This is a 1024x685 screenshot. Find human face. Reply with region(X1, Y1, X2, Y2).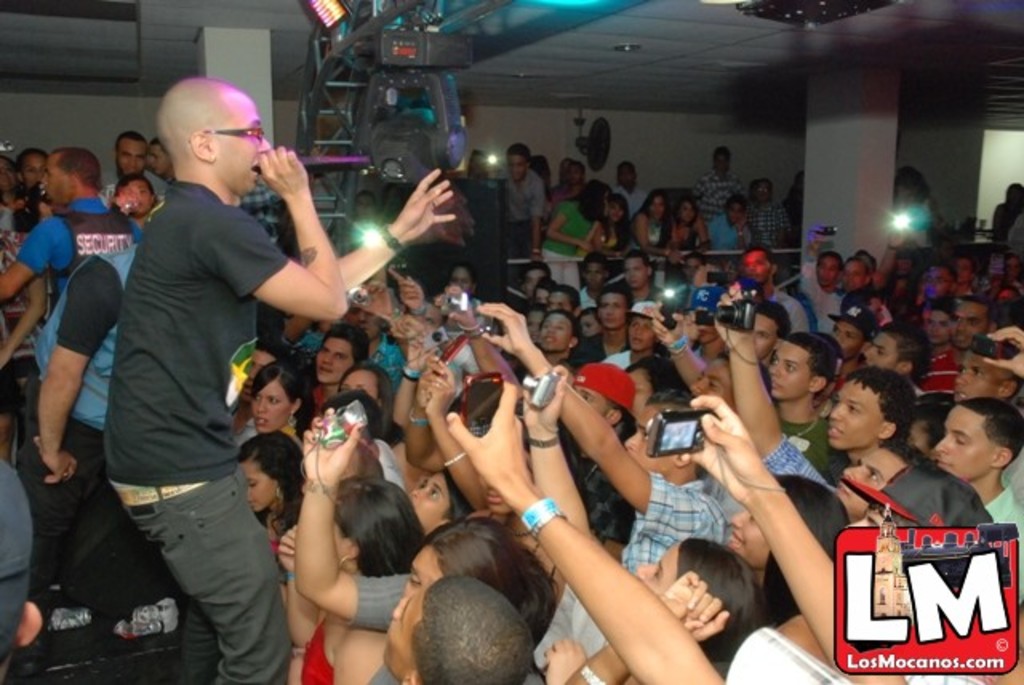
region(528, 261, 549, 296).
